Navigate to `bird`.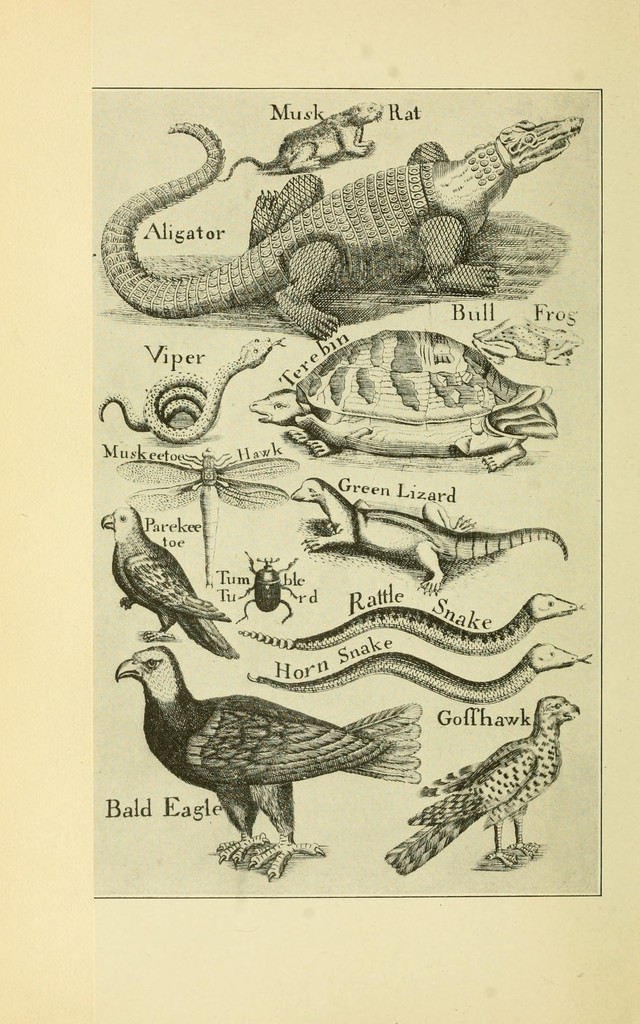
Navigation target: <bbox>92, 508, 244, 665</bbox>.
